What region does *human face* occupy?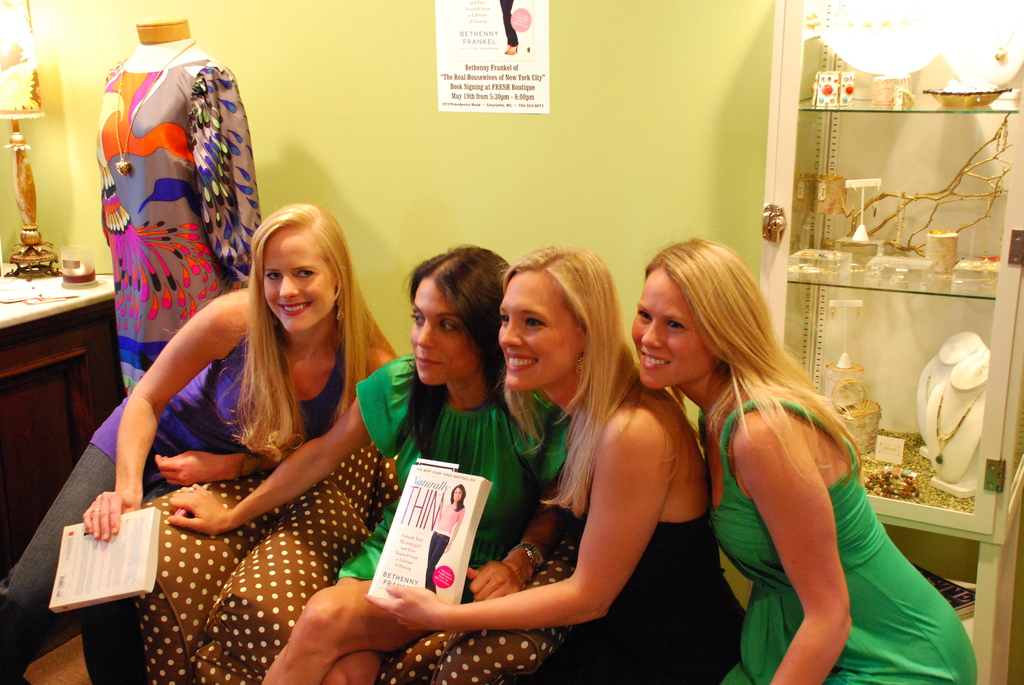
262/236/334/332.
